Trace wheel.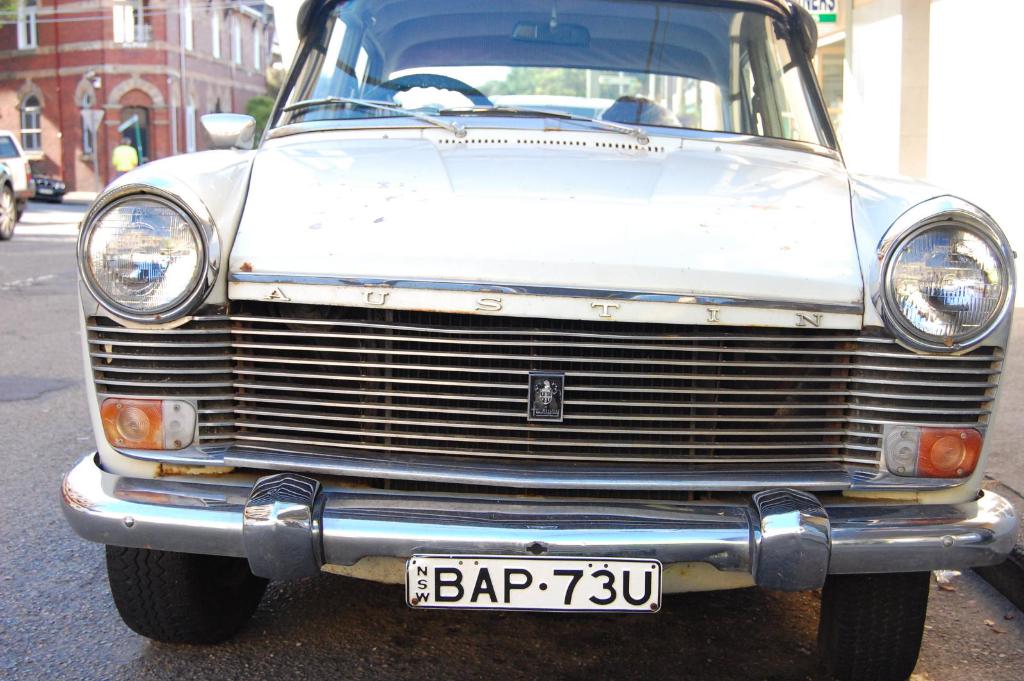
Traced to l=815, t=571, r=934, b=680.
